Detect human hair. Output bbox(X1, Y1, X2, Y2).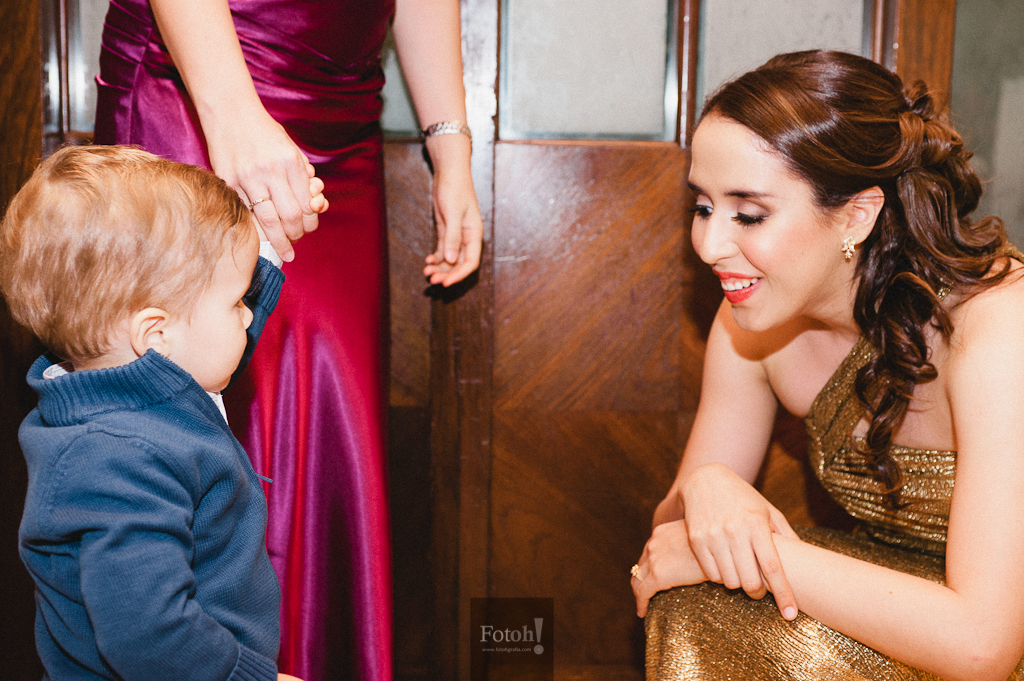
bbox(696, 47, 1023, 512).
